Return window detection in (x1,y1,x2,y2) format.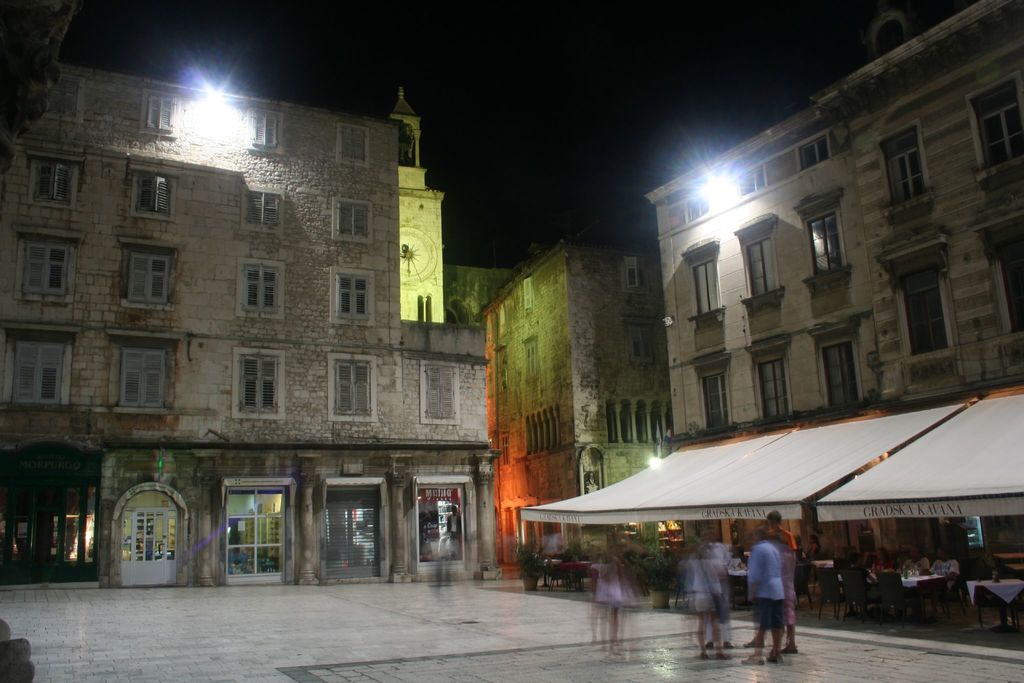
(965,68,1023,173).
